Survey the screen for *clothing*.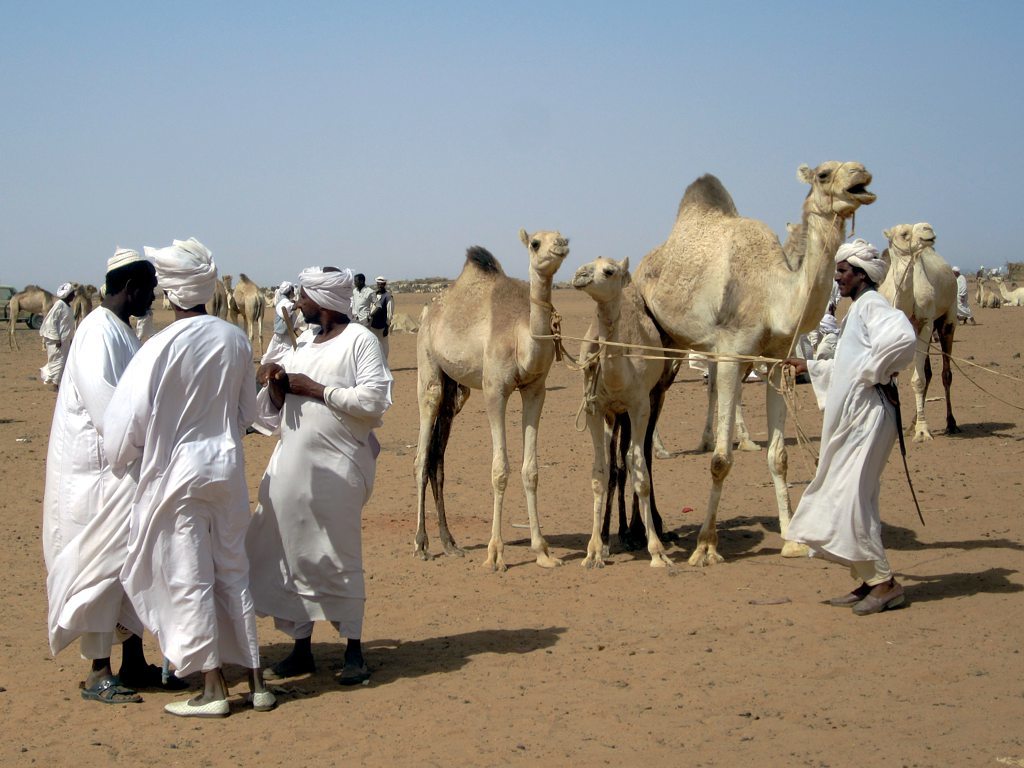
Survey found: locate(795, 241, 930, 581).
